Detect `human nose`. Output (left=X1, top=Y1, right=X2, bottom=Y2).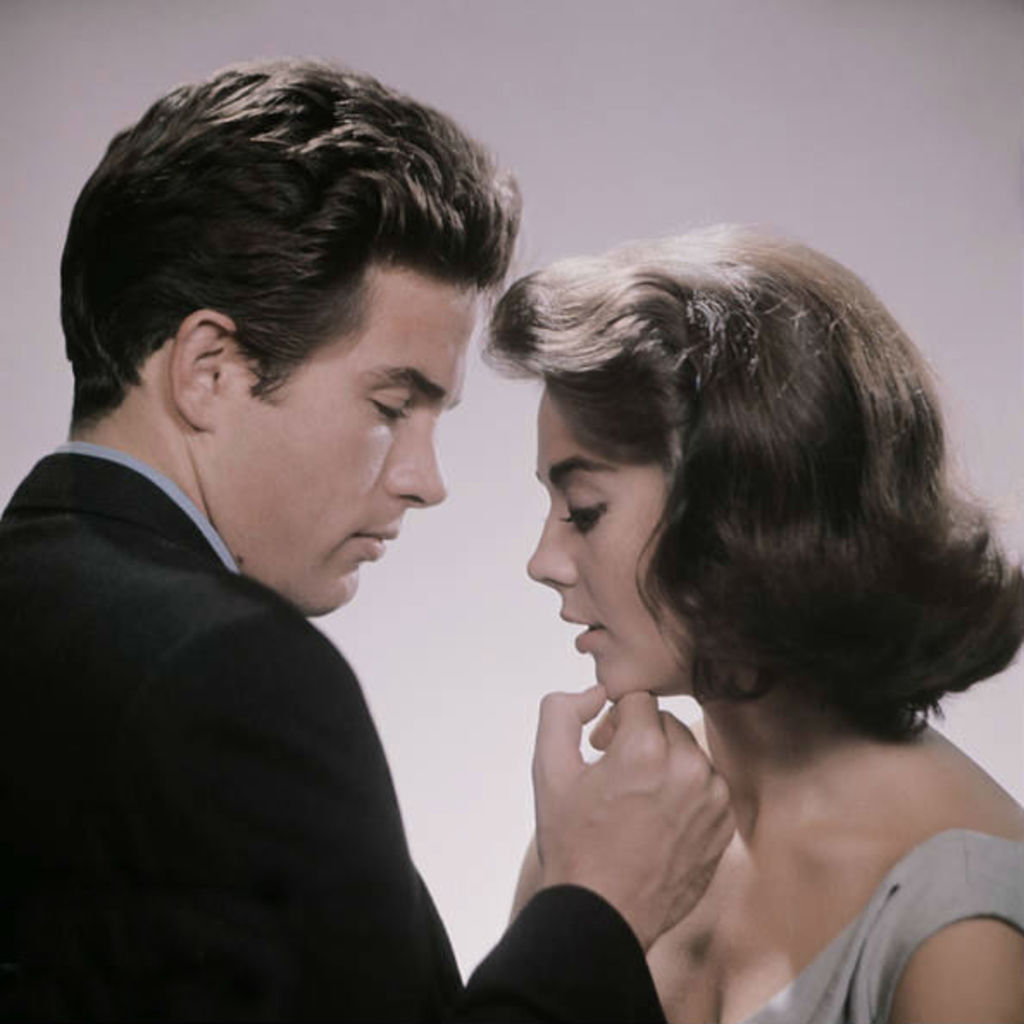
(left=384, top=417, right=450, bottom=503).
